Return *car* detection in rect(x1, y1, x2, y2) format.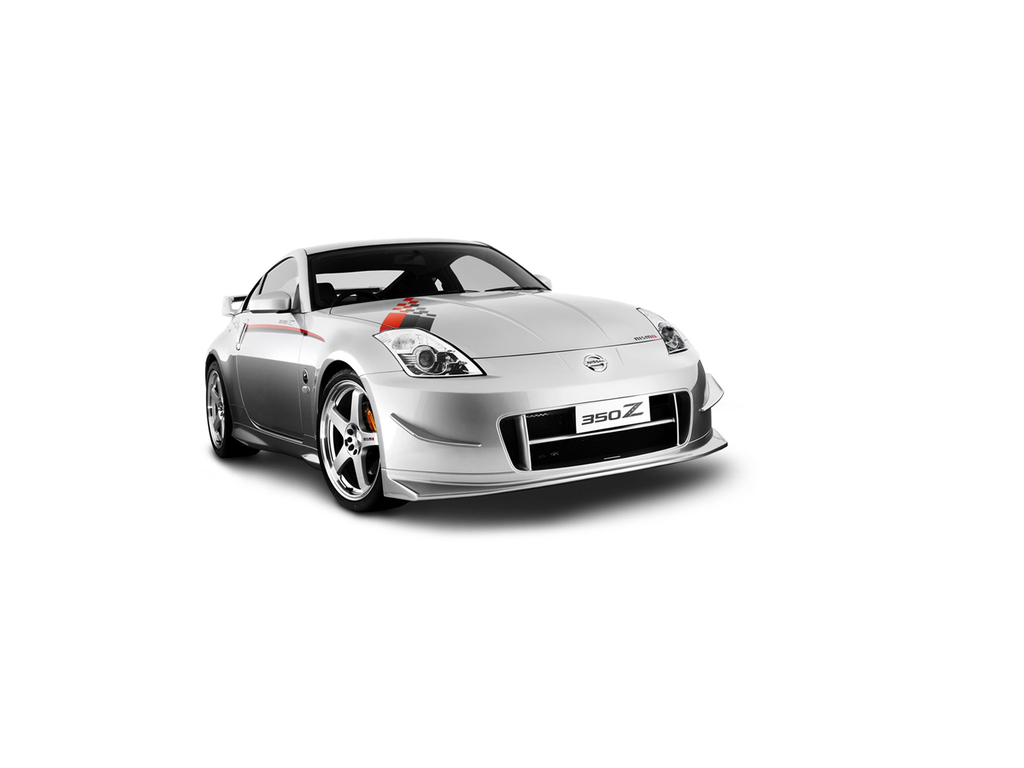
rect(207, 238, 726, 505).
